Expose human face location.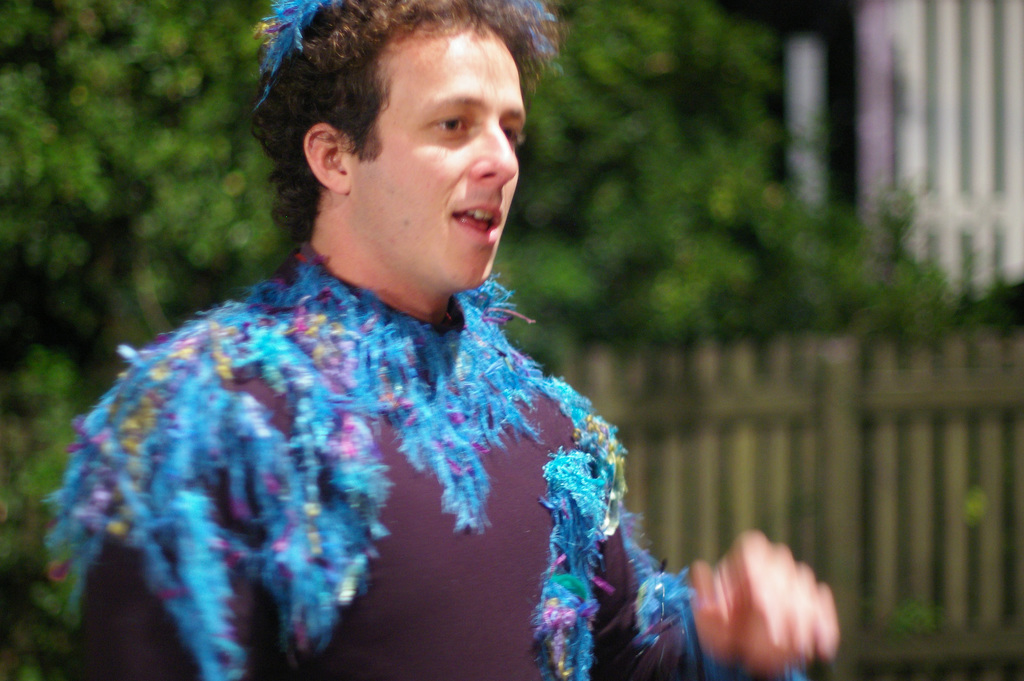
Exposed at (345, 8, 530, 291).
